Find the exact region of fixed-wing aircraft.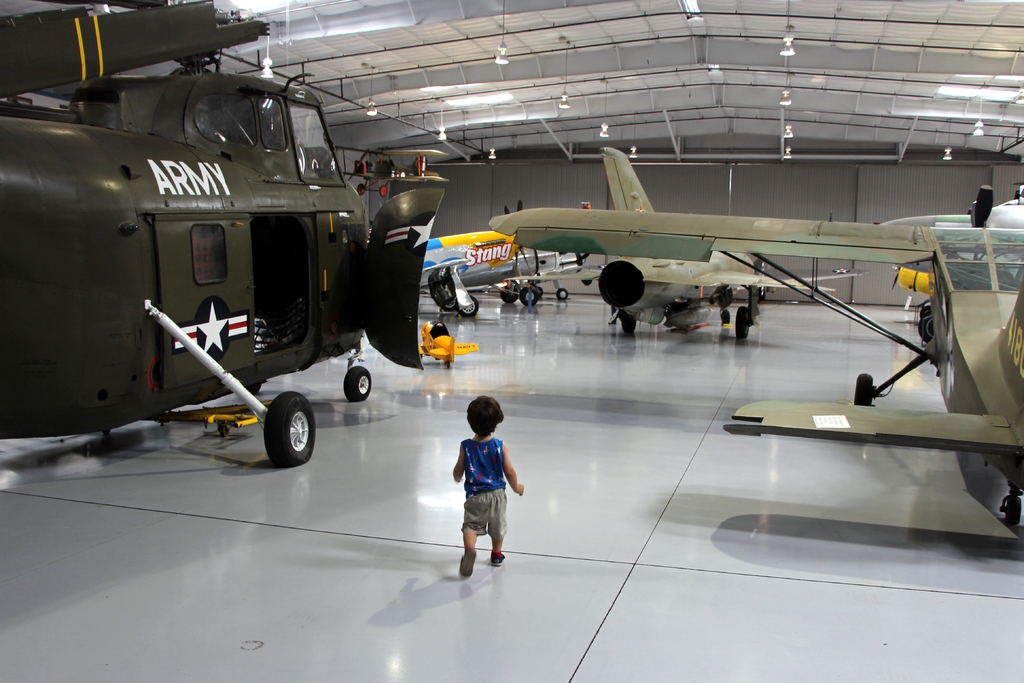
Exact region: l=417, t=230, r=601, b=318.
